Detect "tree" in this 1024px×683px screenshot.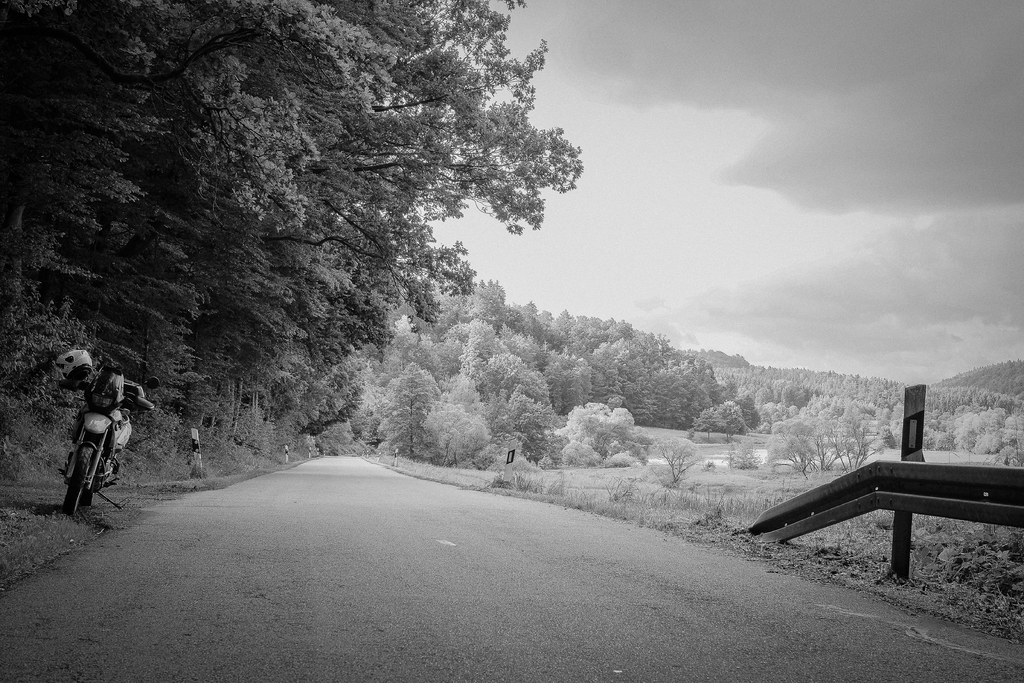
Detection: BBox(387, 360, 436, 454).
